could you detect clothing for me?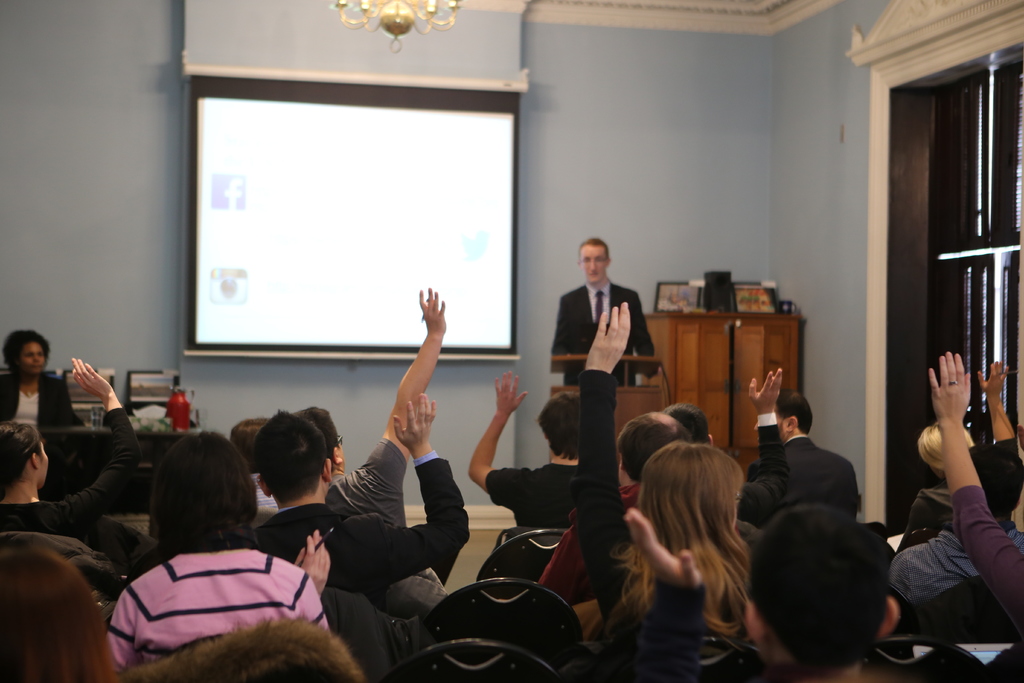
Detection result: detection(947, 483, 1023, 639).
